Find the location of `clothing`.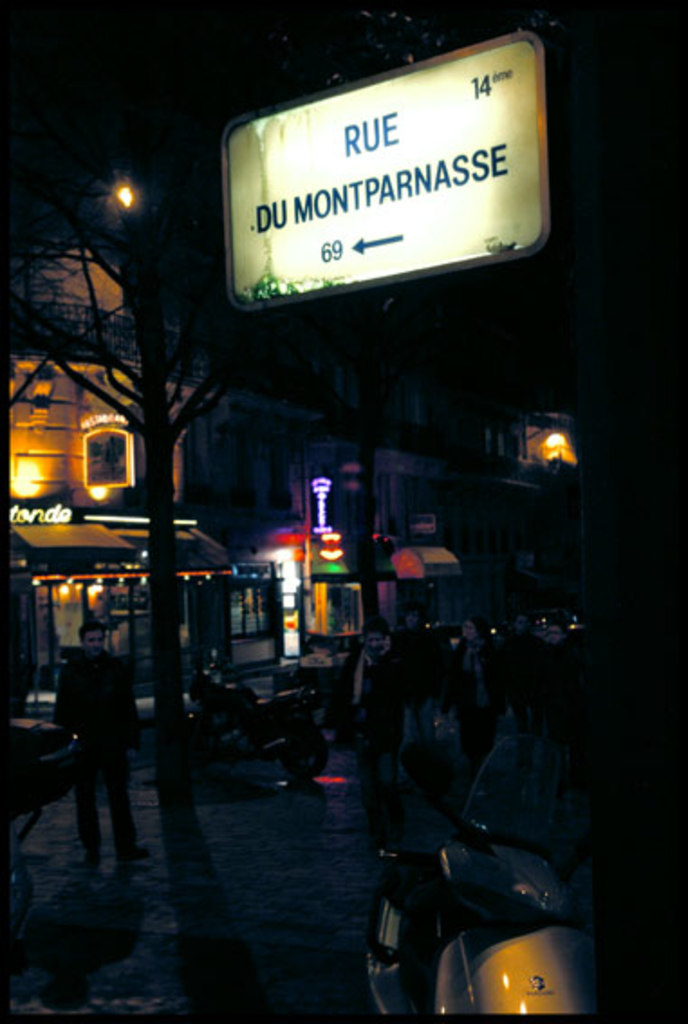
Location: <region>446, 641, 506, 777</region>.
